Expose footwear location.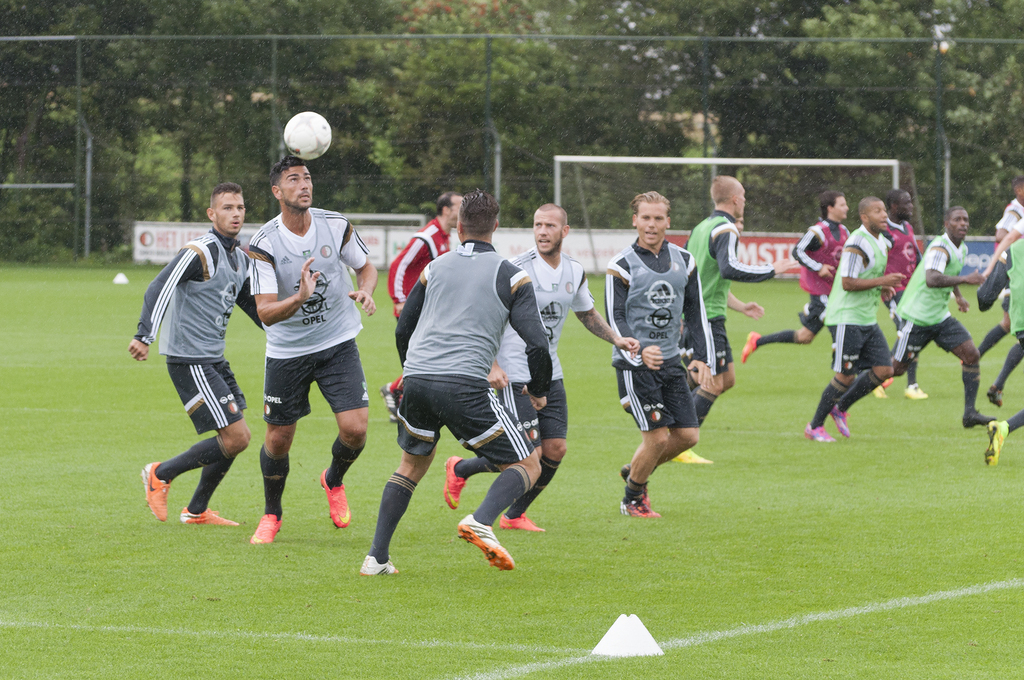
Exposed at 903, 385, 927, 396.
